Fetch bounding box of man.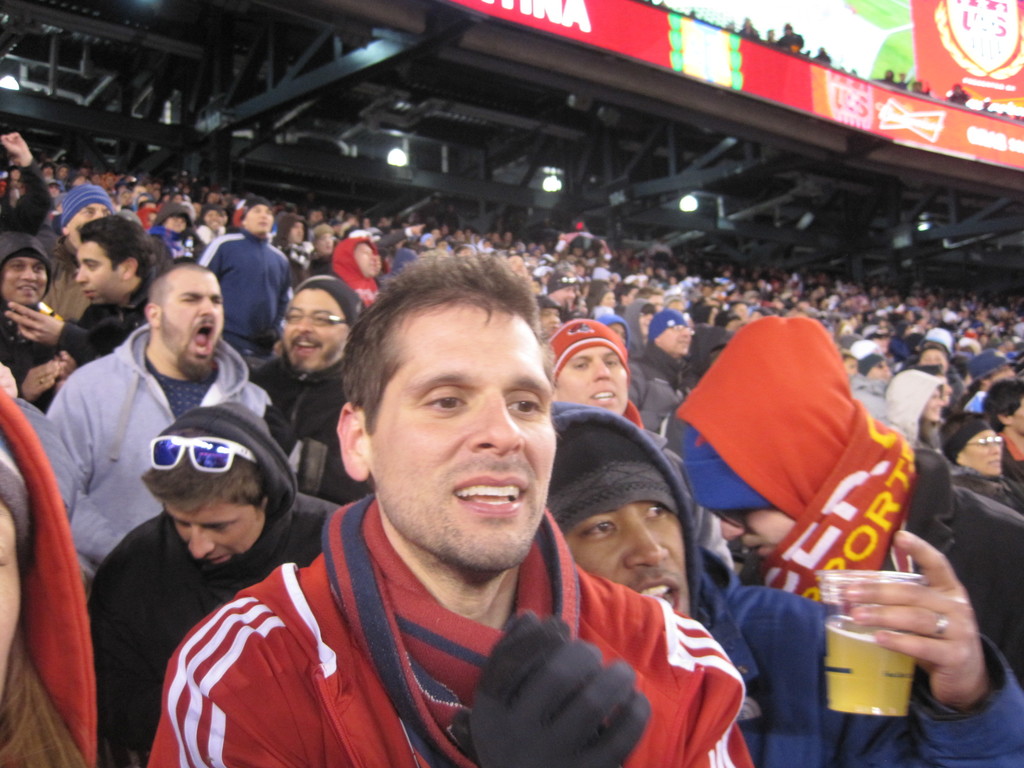
Bbox: Rect(0, 228, 76, 415).
